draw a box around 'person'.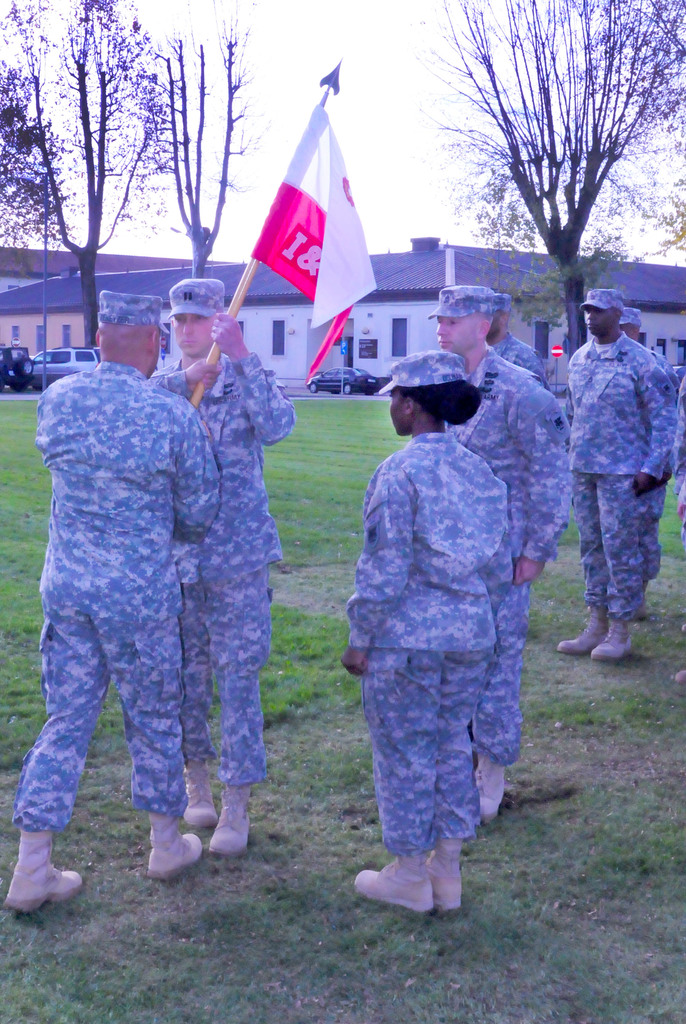
[left=0, top=283, right=204, bottom=915].
